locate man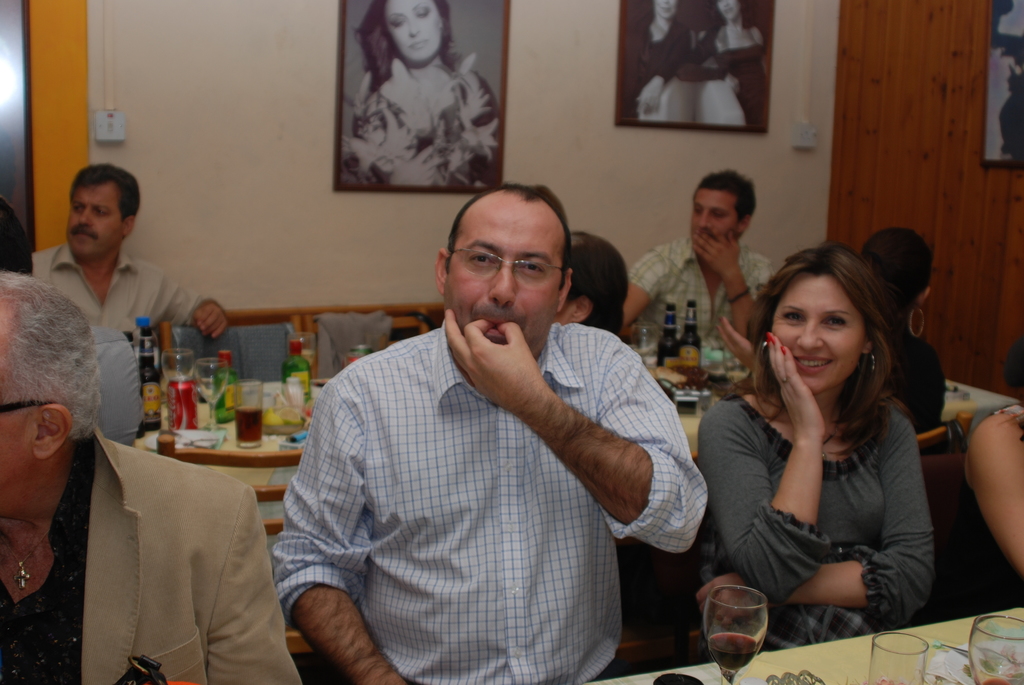
0, 265, 317, 684
